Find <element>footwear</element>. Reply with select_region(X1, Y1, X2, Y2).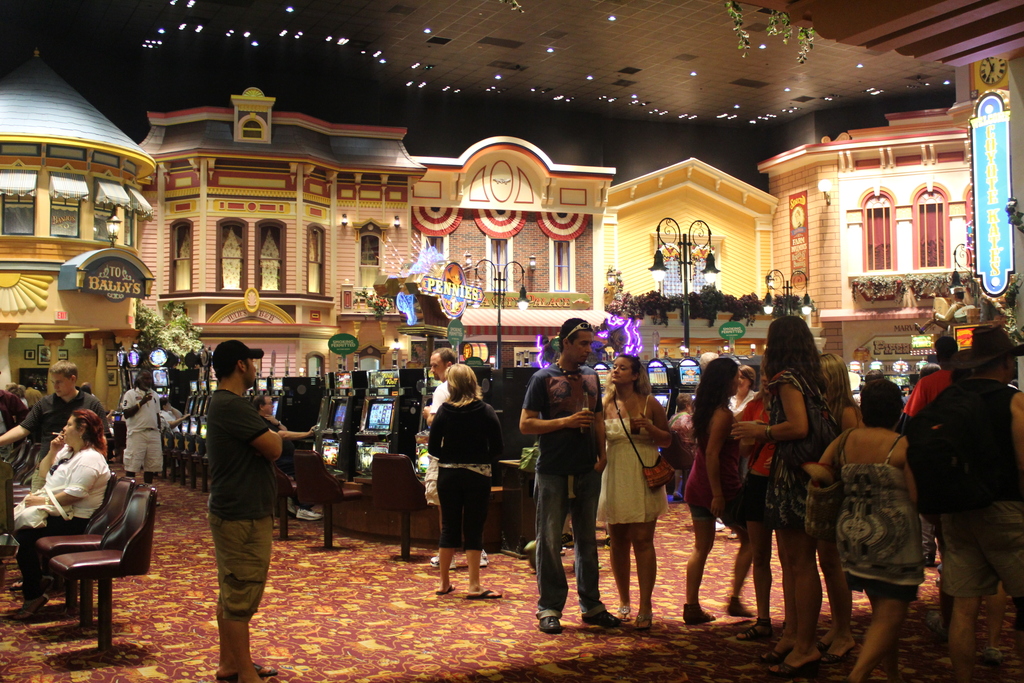
select_region(479, 549, 489, 567).
